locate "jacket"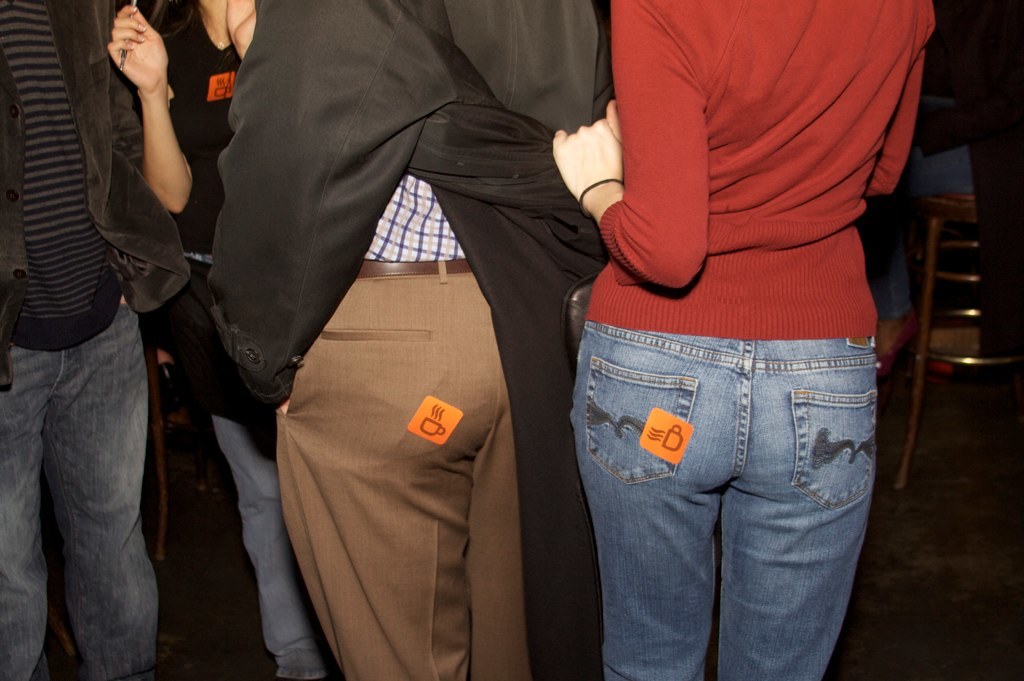
0,0,193,315
